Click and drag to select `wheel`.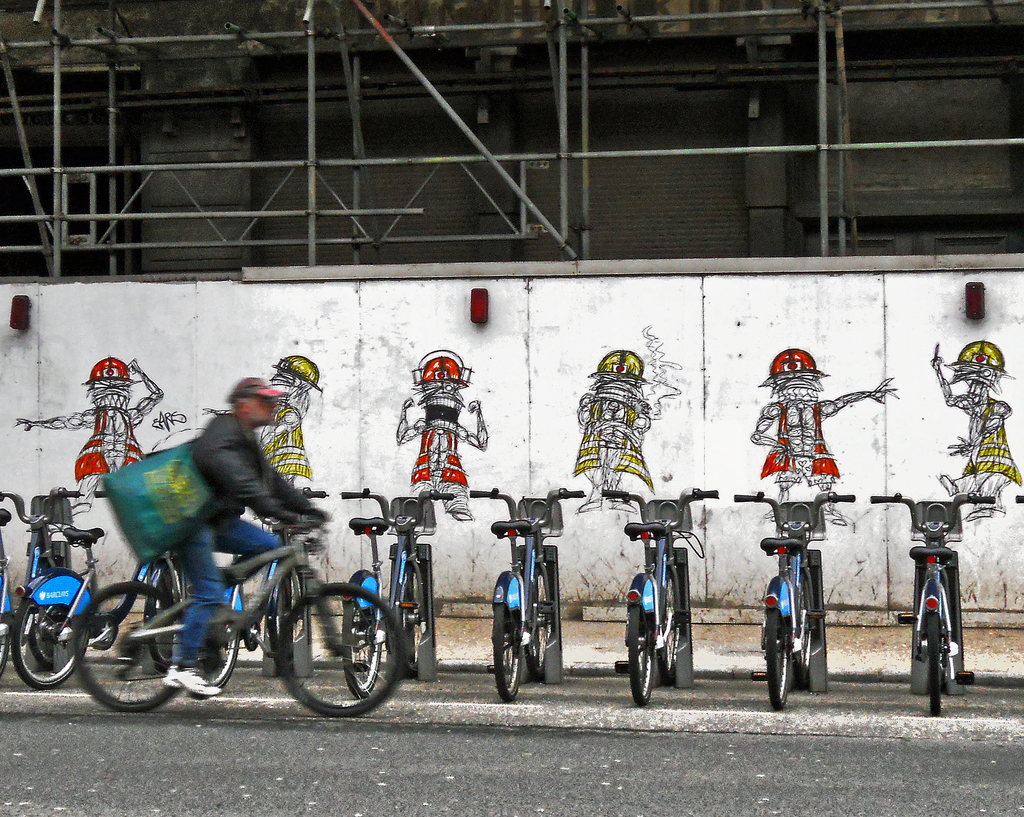
Selection: region(138, 554, 191, 677).
